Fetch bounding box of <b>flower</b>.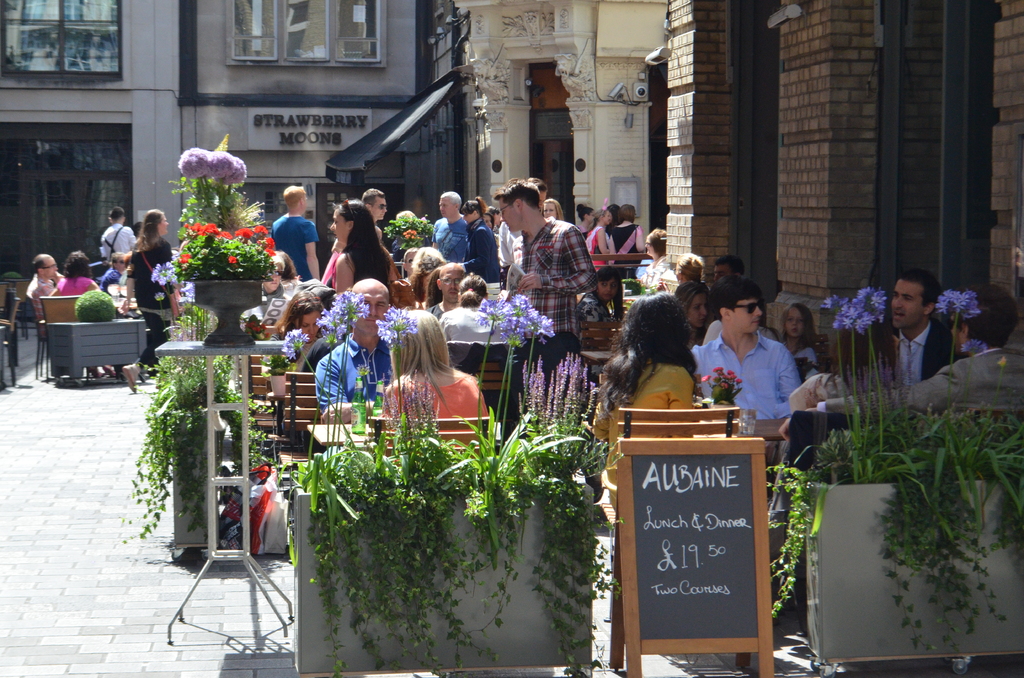
Bbox: x1=253, y1=223, x2=268, y2=237.
